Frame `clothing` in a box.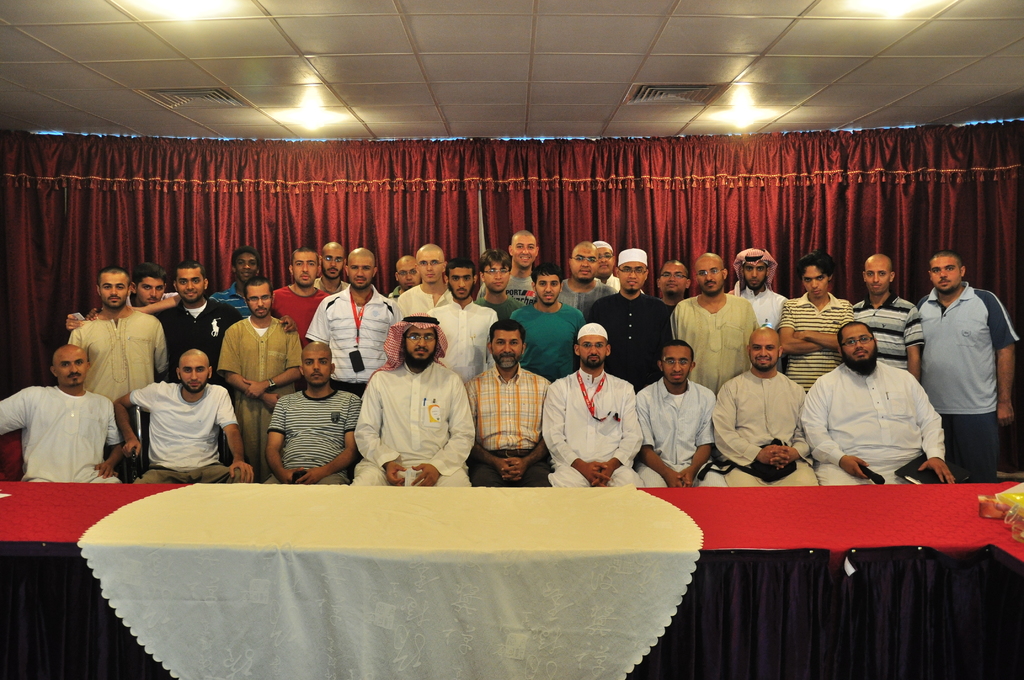
(left=589, top=275, right=627, bottom=304).
